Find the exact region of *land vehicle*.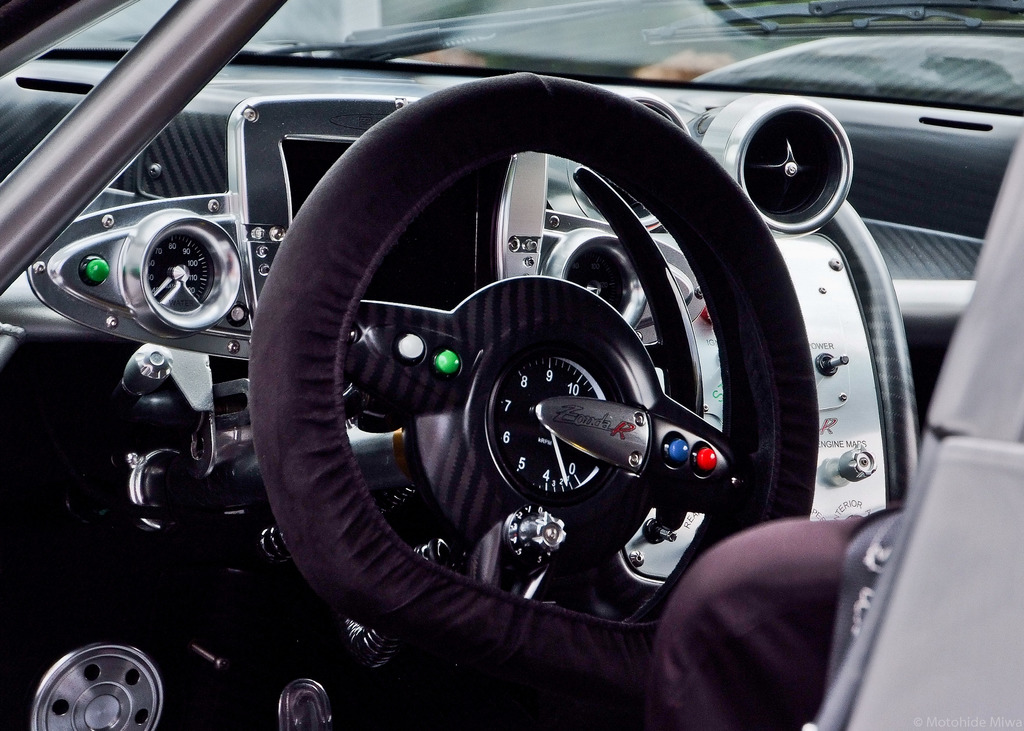
Exact region: 0/0/1018/729.
